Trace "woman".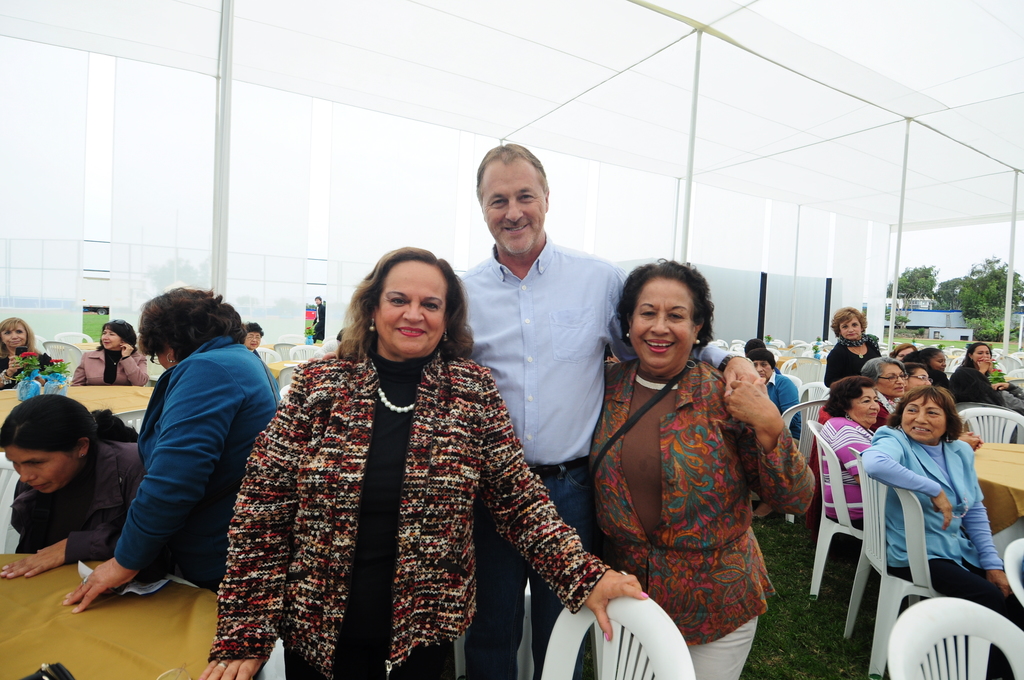
Traced to rect(0, 316, 61, 395).
